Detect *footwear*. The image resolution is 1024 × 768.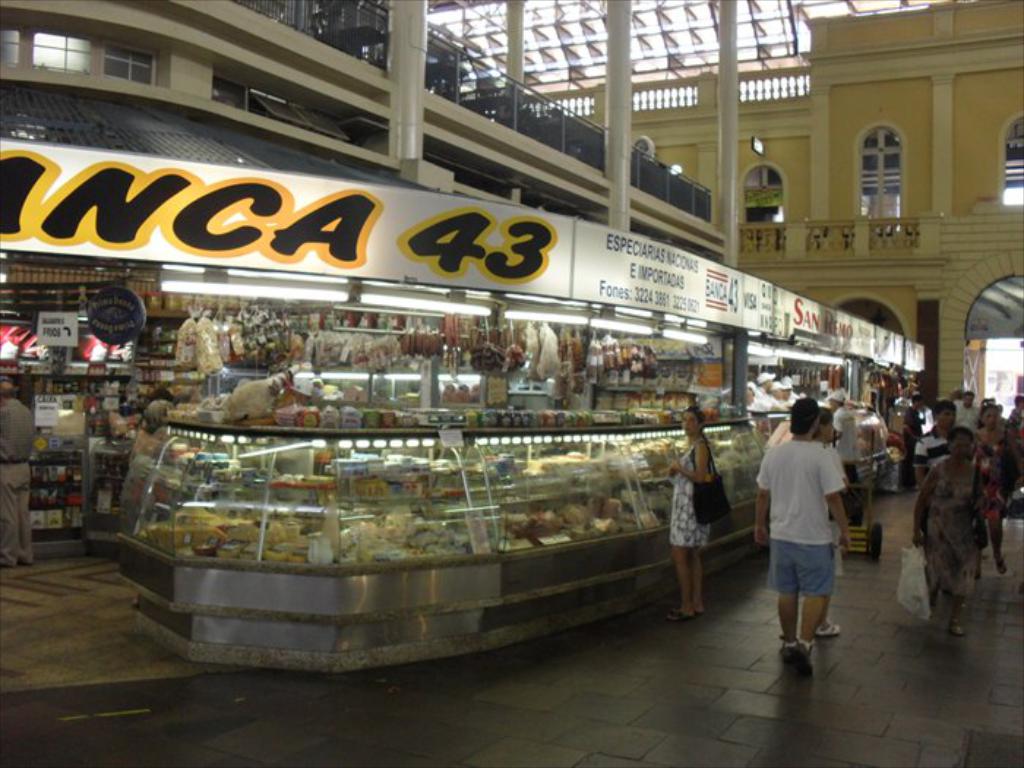
box=[778, 638, 807, 661].
